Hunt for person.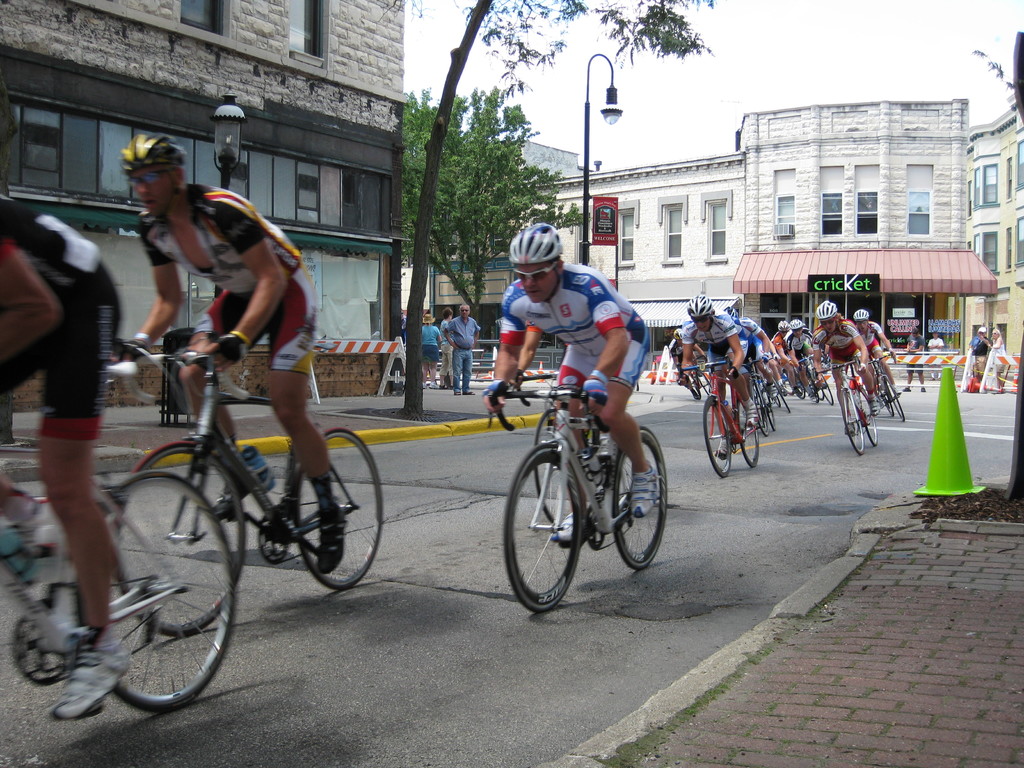
Hunted down at x1=417 y1=310 x2=438 y2=385.
